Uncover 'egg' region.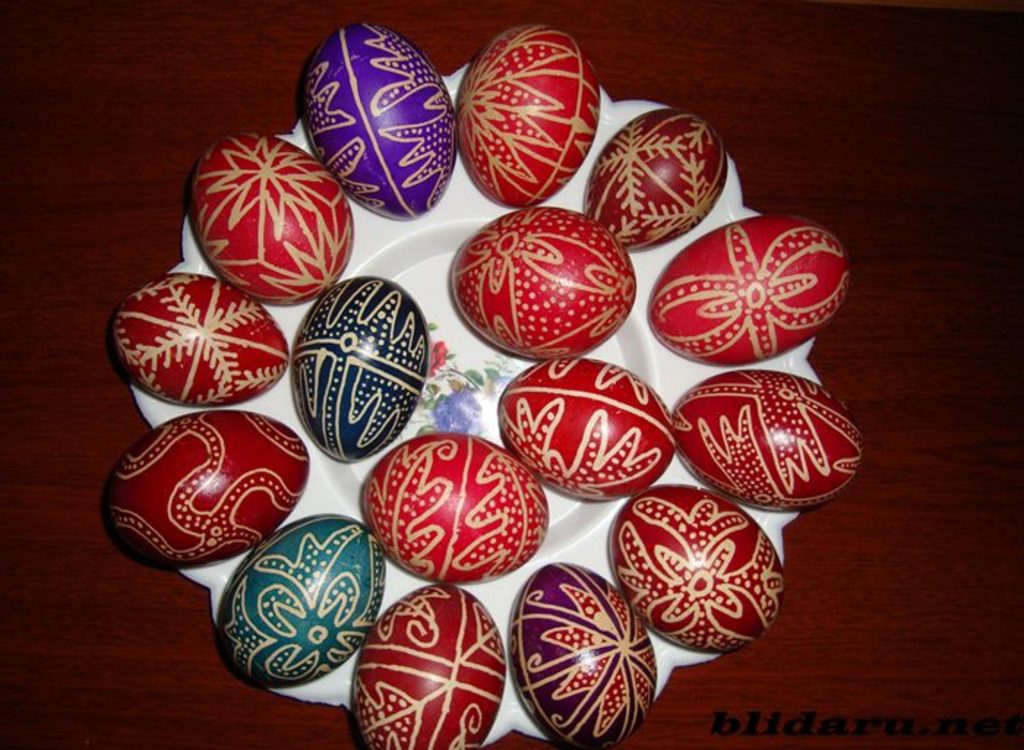
Uncovered: left=192, top=136, right=357, bottom=301.
